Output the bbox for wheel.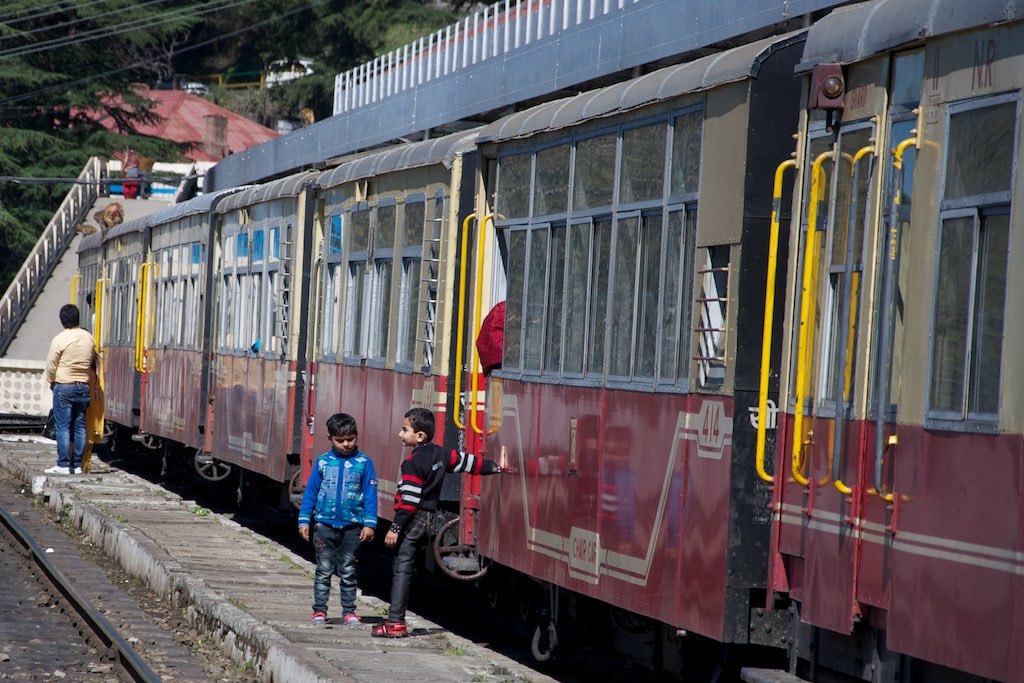
{"left": 140, "top": 429, "right": 164, "bottom": 448}.
